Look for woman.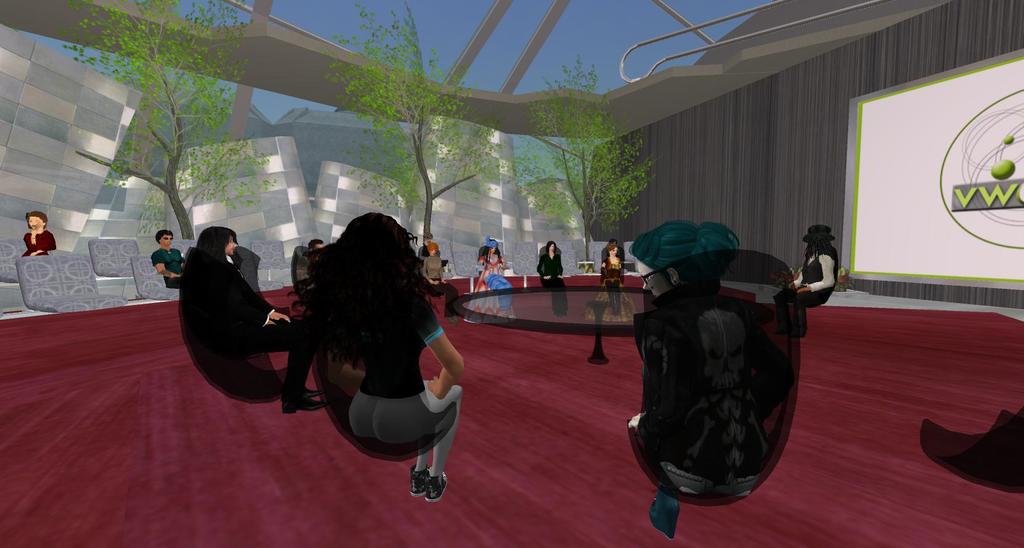
Found: x1=626, y1=219, x2=779, y2=536.
